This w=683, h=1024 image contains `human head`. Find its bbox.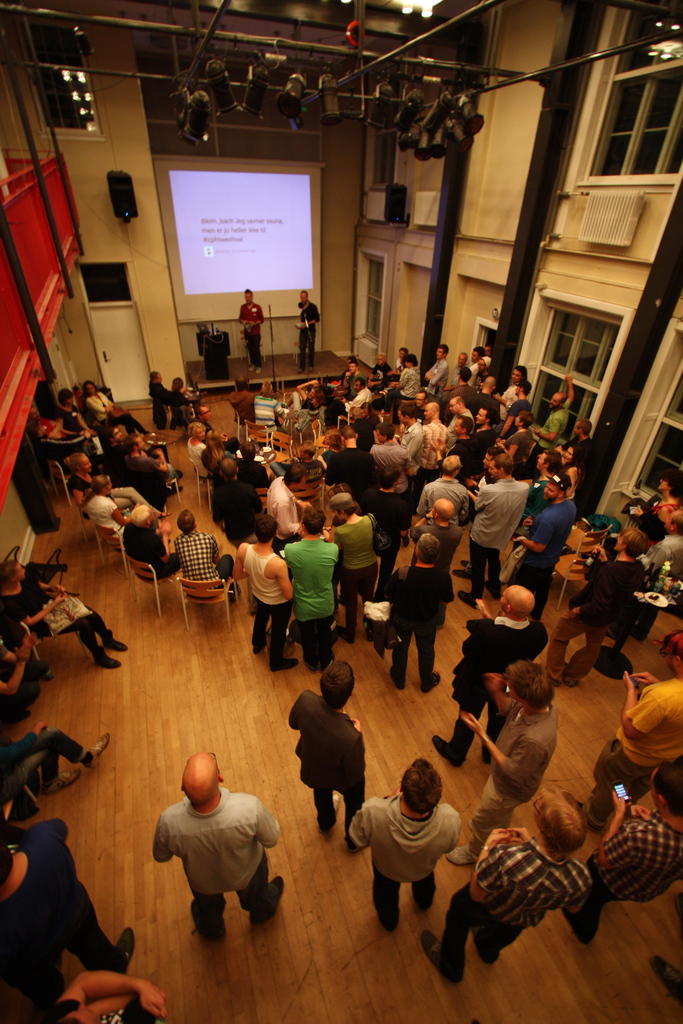
select_region(415, 531, 445, 564).
